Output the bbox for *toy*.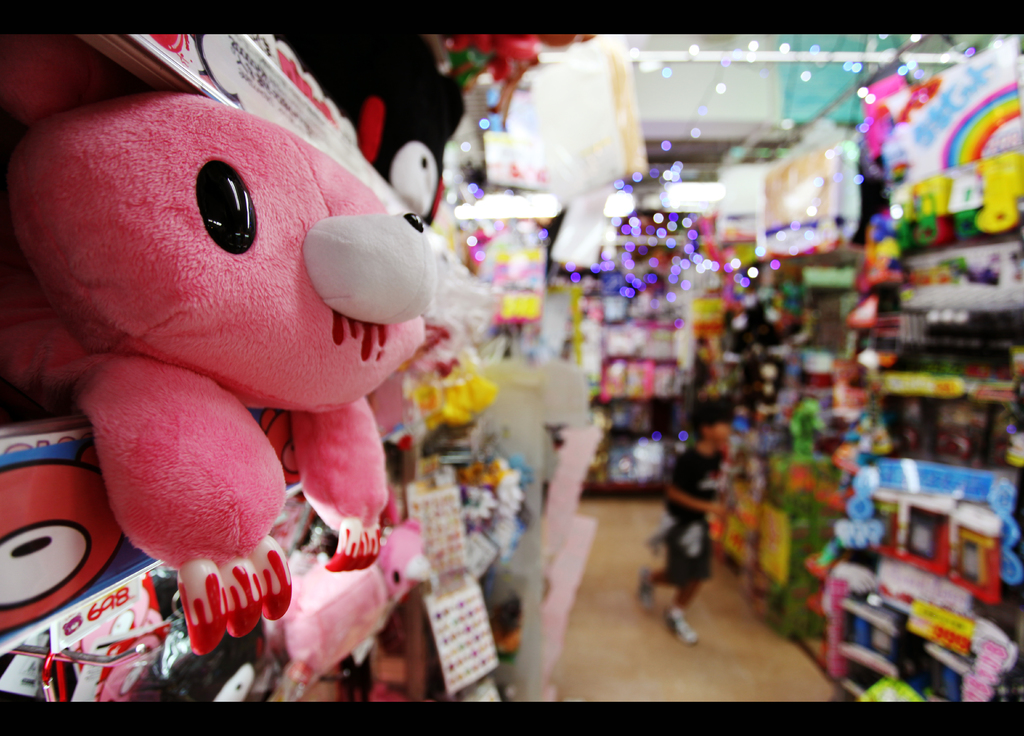
crop(15, 42, 425, 630).
